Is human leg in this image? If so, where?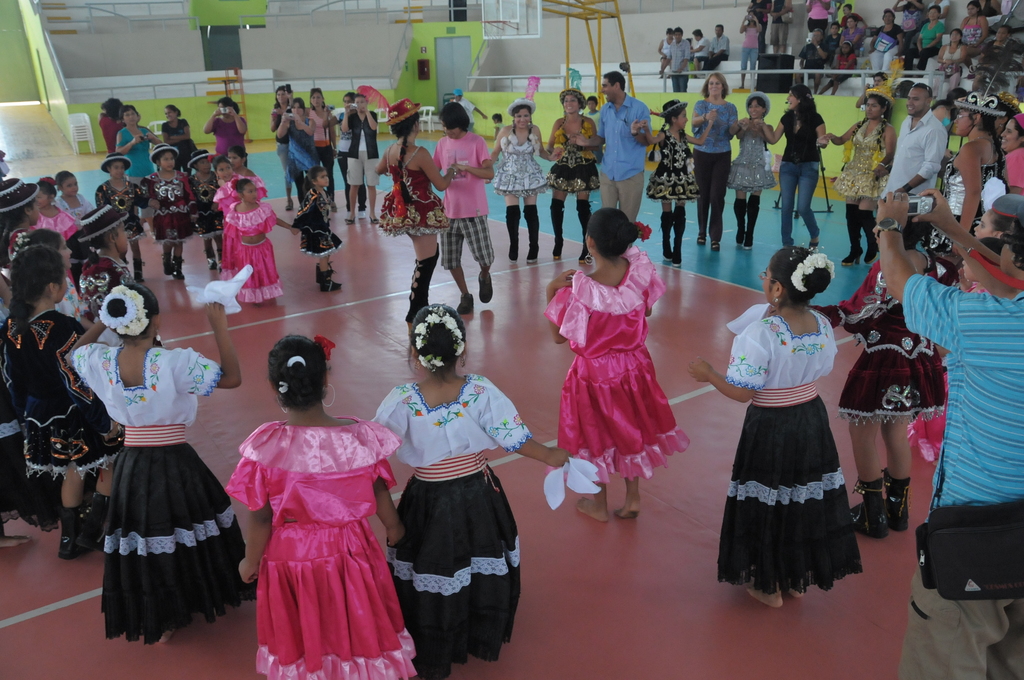
Yes, at (left=162, top=243, right=182, bottom=282).
